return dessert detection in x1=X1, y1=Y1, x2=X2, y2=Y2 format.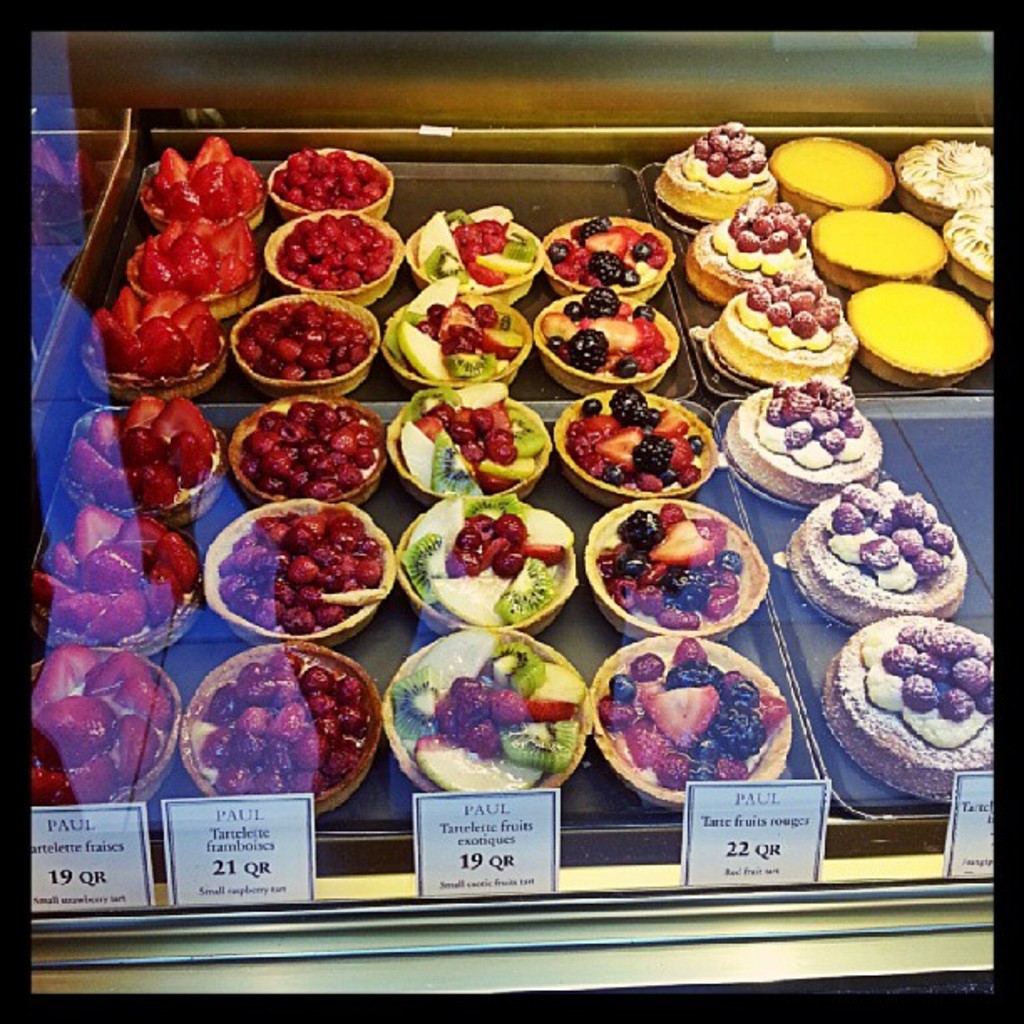
x1=566, y1=385, x2=721, y2=479.
